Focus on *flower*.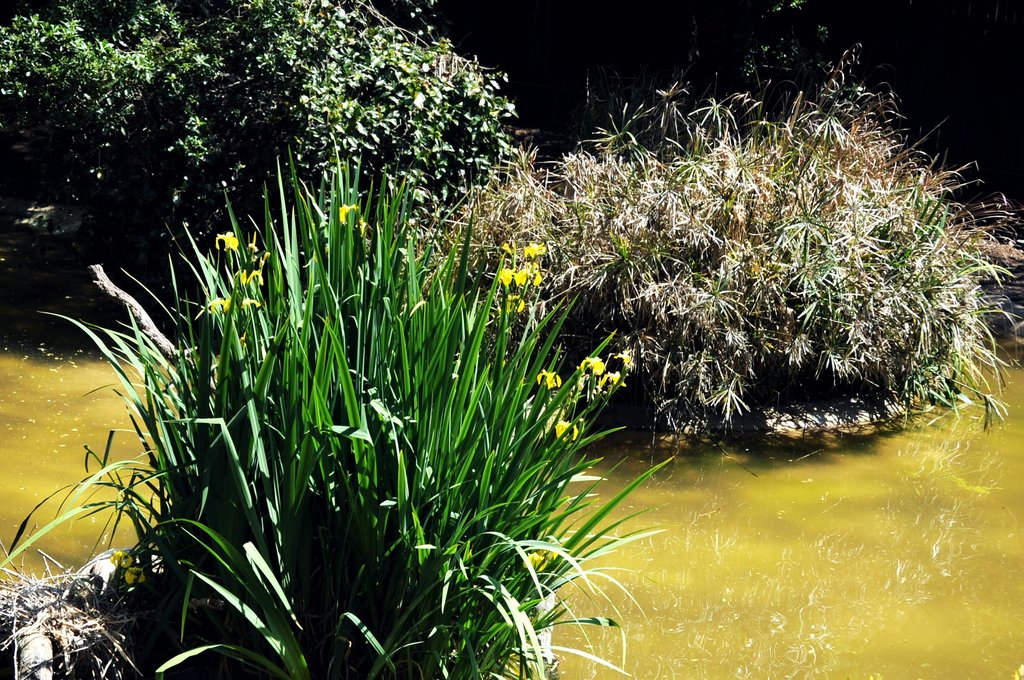
Focused at left=249, top=252, right=266, bottom=283.
